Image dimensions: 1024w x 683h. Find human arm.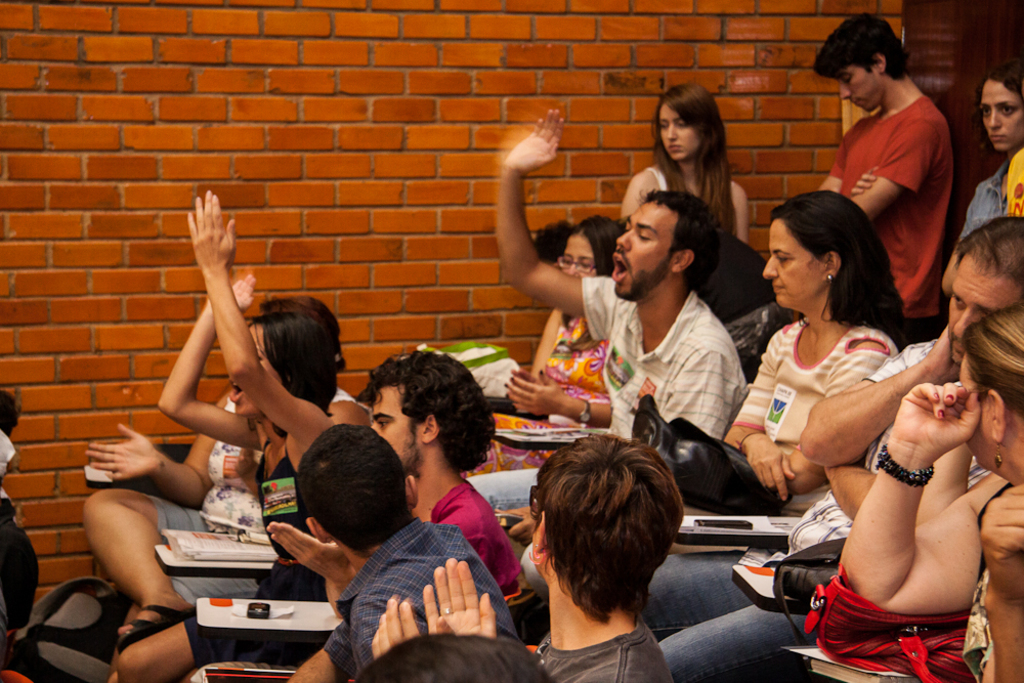
BBox(419, 552, 502, 642).
